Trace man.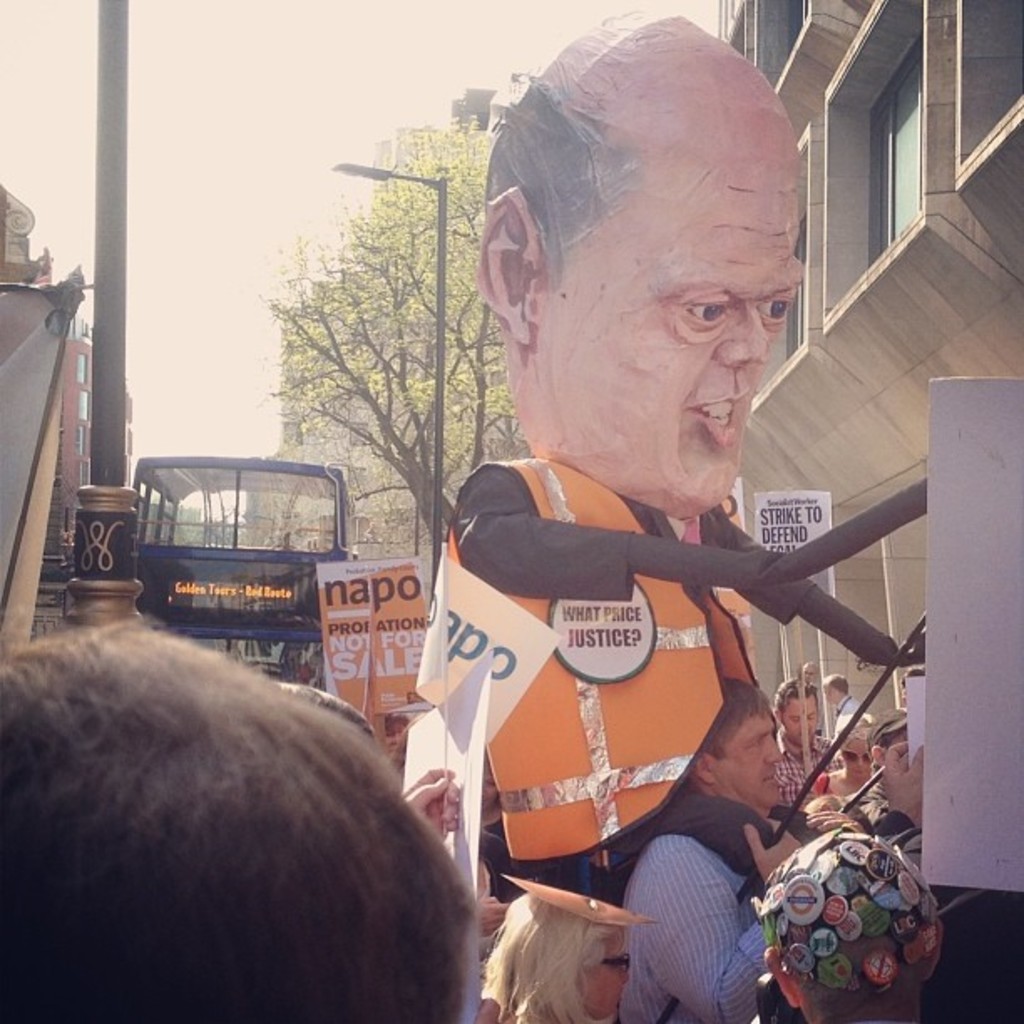
Traced to 766,666,858,825.
